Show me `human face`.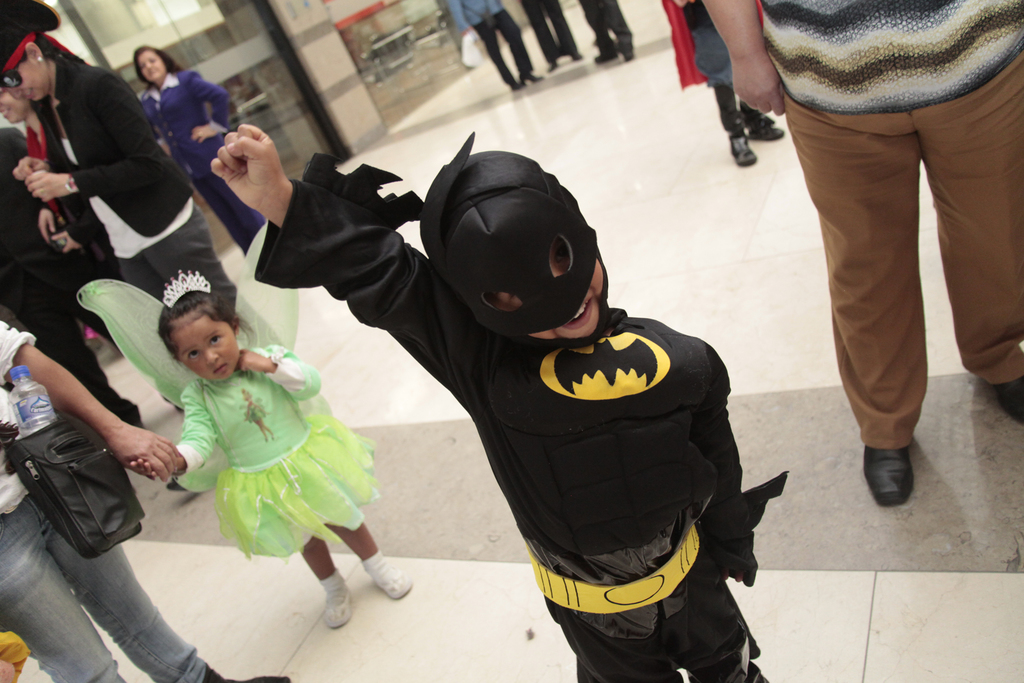
`human face` is here: [left=3, top=94, right=26, bottom=122].
